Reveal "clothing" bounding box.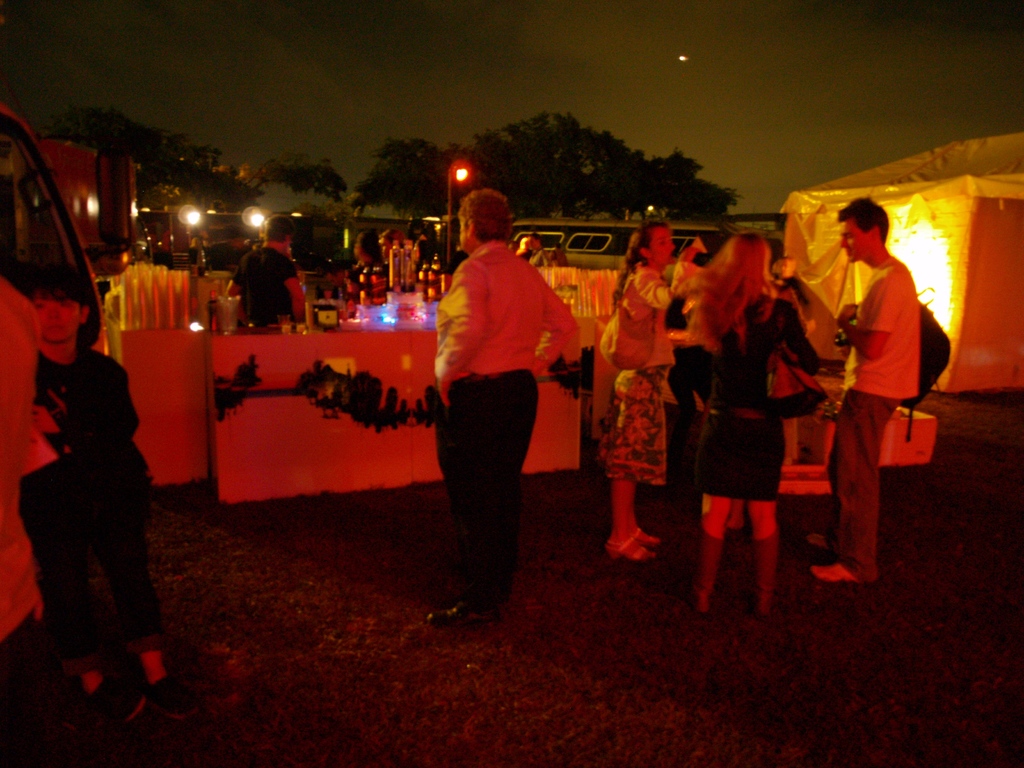
Revealed: l=827, t=255, r=920, b=582.
